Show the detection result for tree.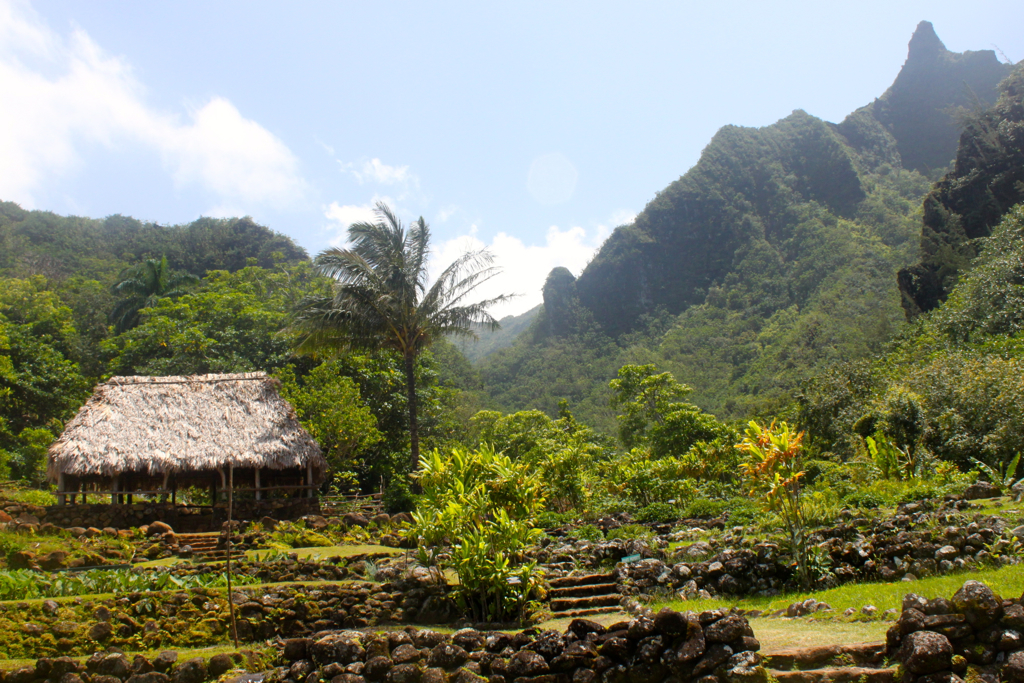
(95,256,392,495).
